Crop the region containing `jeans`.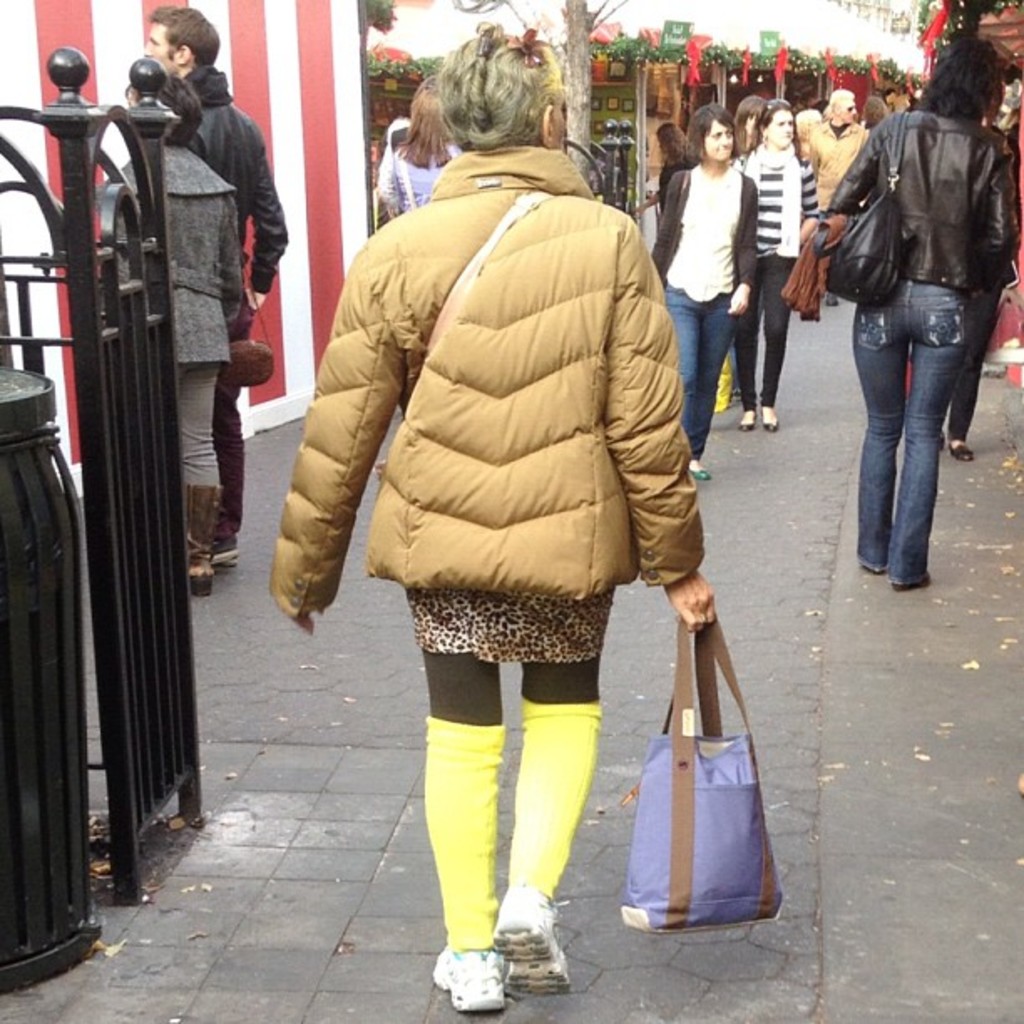
Crop region: x1=666, y1=283, x2=735, y2=463.
